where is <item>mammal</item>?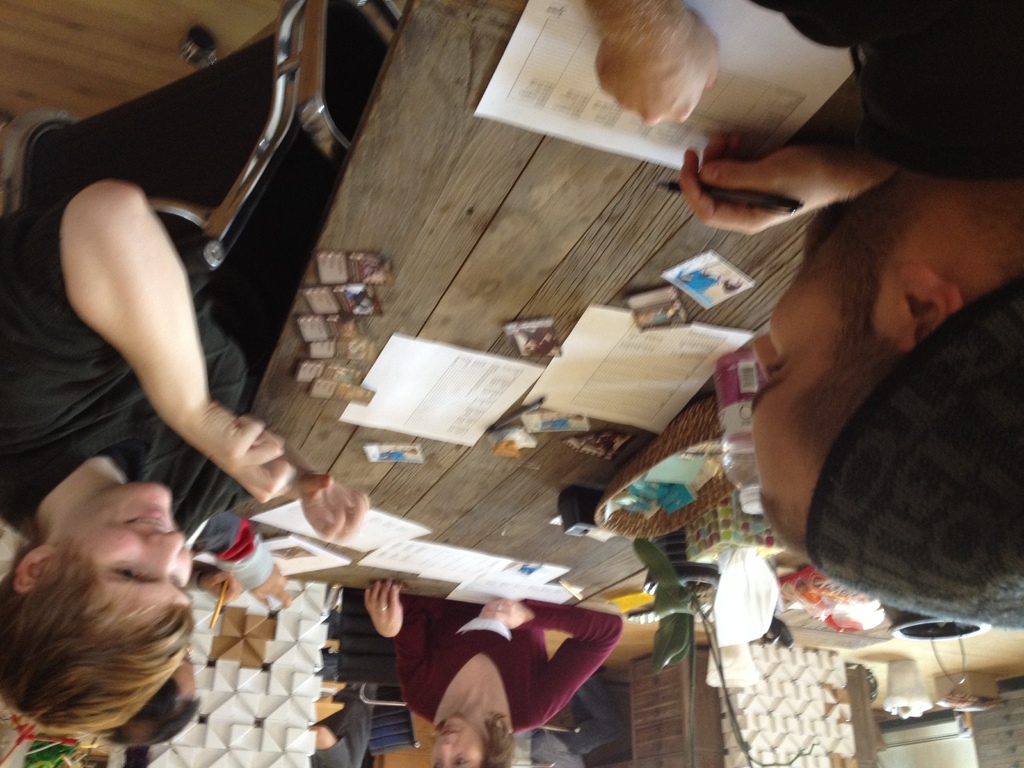
[0, 0, 410, 758].
